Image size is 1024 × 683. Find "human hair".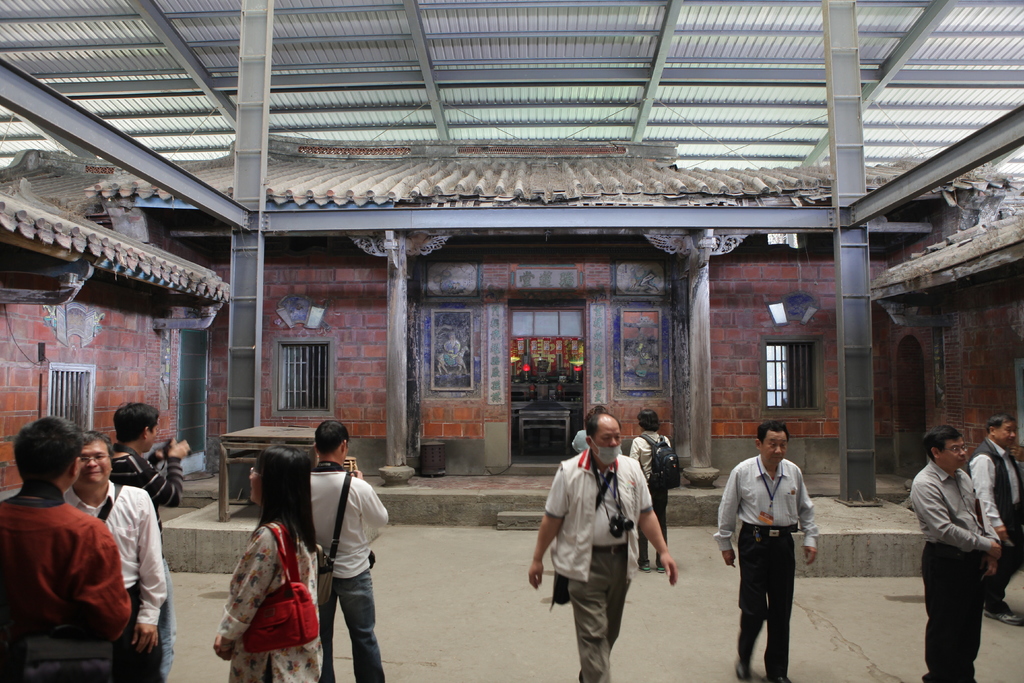
<region>111, 400, 165, 443</region>.
